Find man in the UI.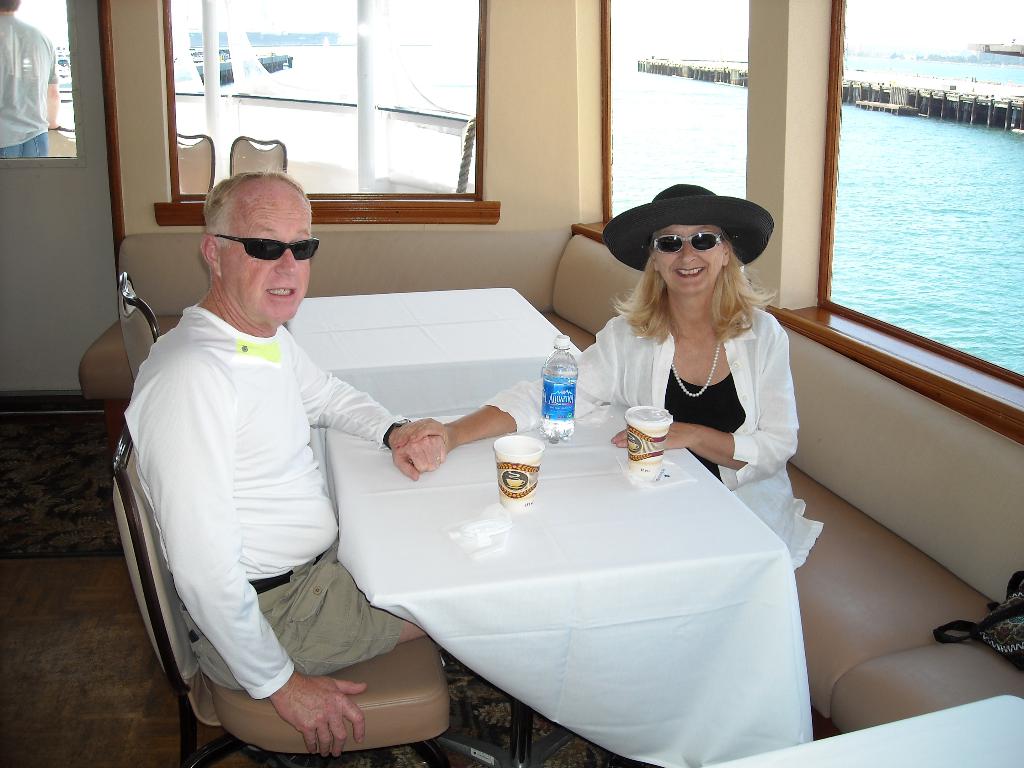
UI element at left=106, top=169, right=409, bottom=760.
